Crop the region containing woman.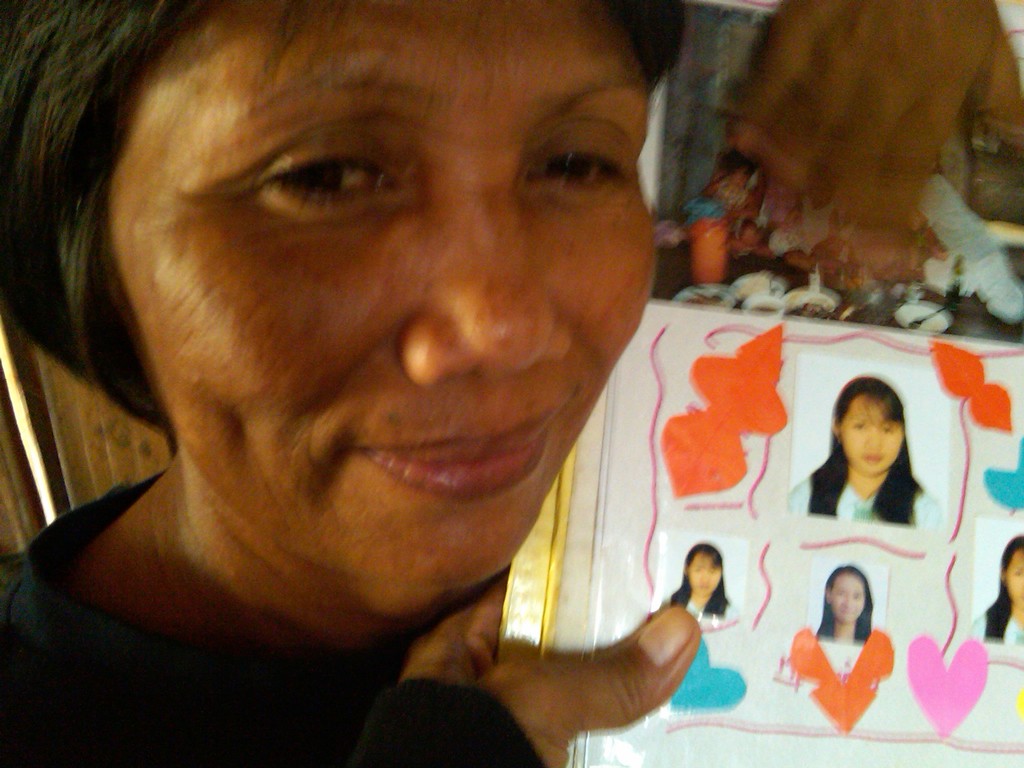
Crop region: crop(799, 388, 937, 561).
